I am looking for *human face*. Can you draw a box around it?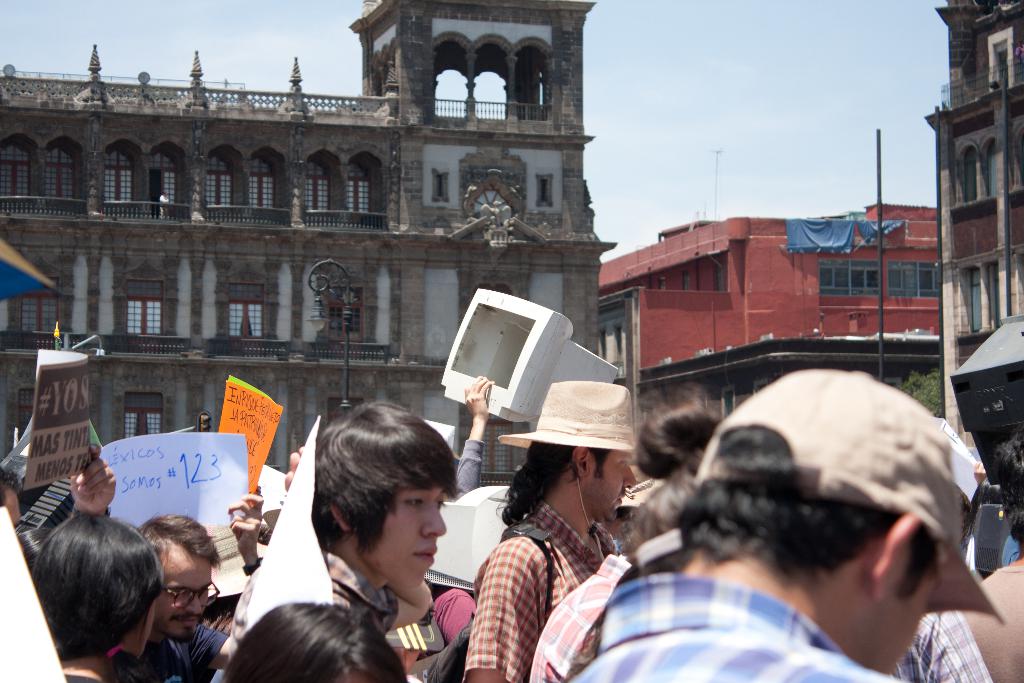
Sure, the bounding box is bbox(849, 570, 941, 675).
